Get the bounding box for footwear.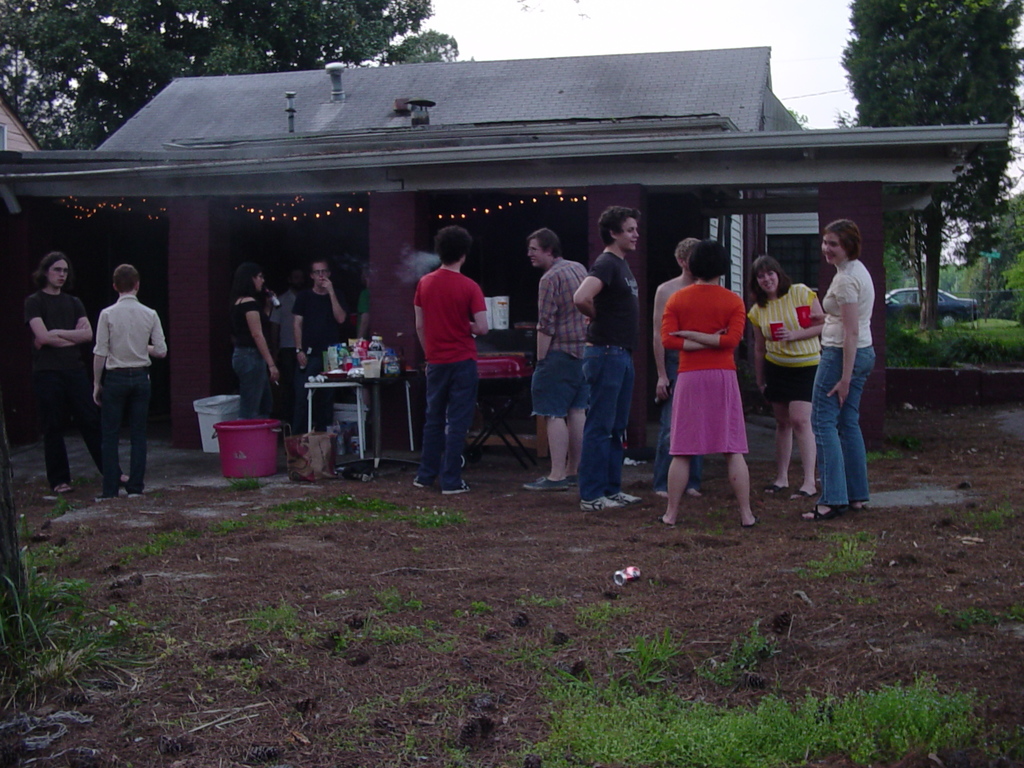
x1=658 y1=487 x2=670 y2=498.
